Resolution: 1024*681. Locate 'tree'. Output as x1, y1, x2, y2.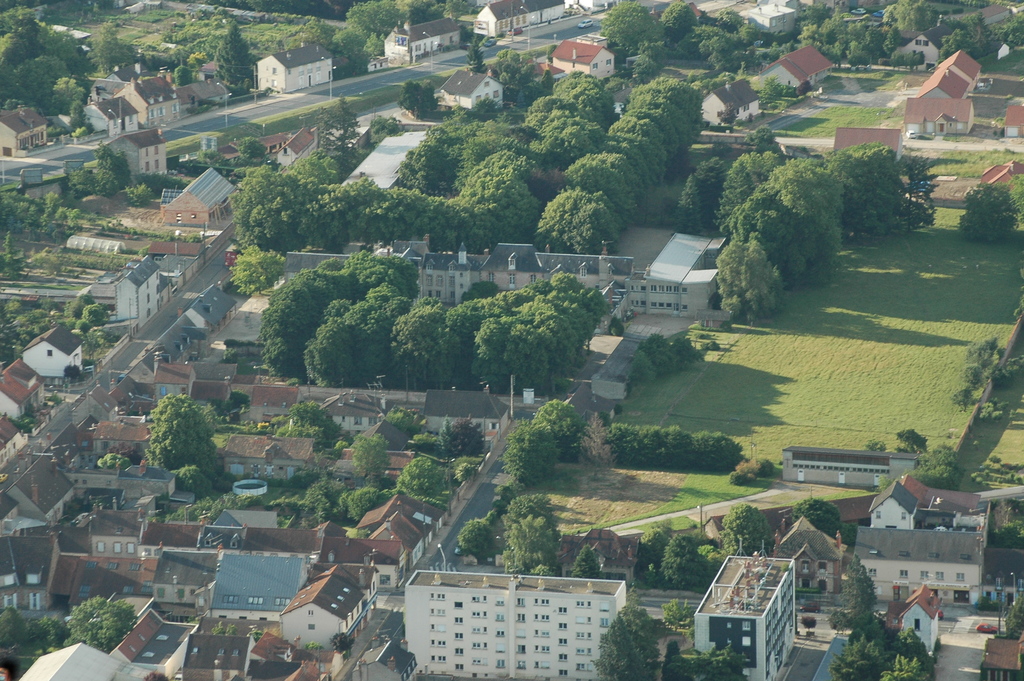
68, 140, 132, 194.
